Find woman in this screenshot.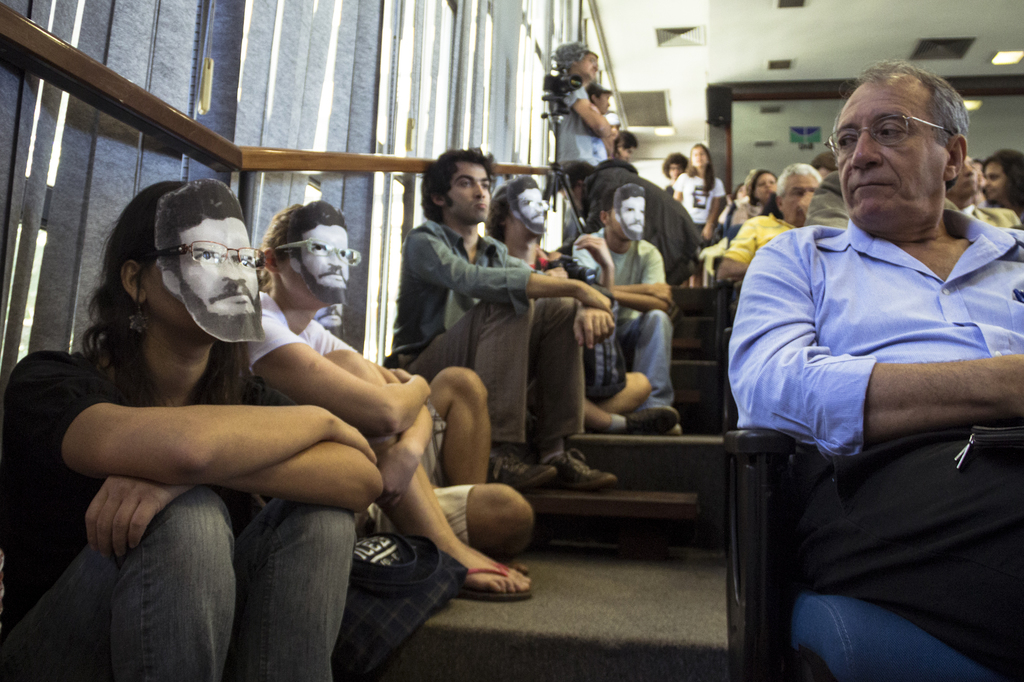
The bounding box for woman is pyautogui.locateOnScreen(671, 144, 721, 285).
